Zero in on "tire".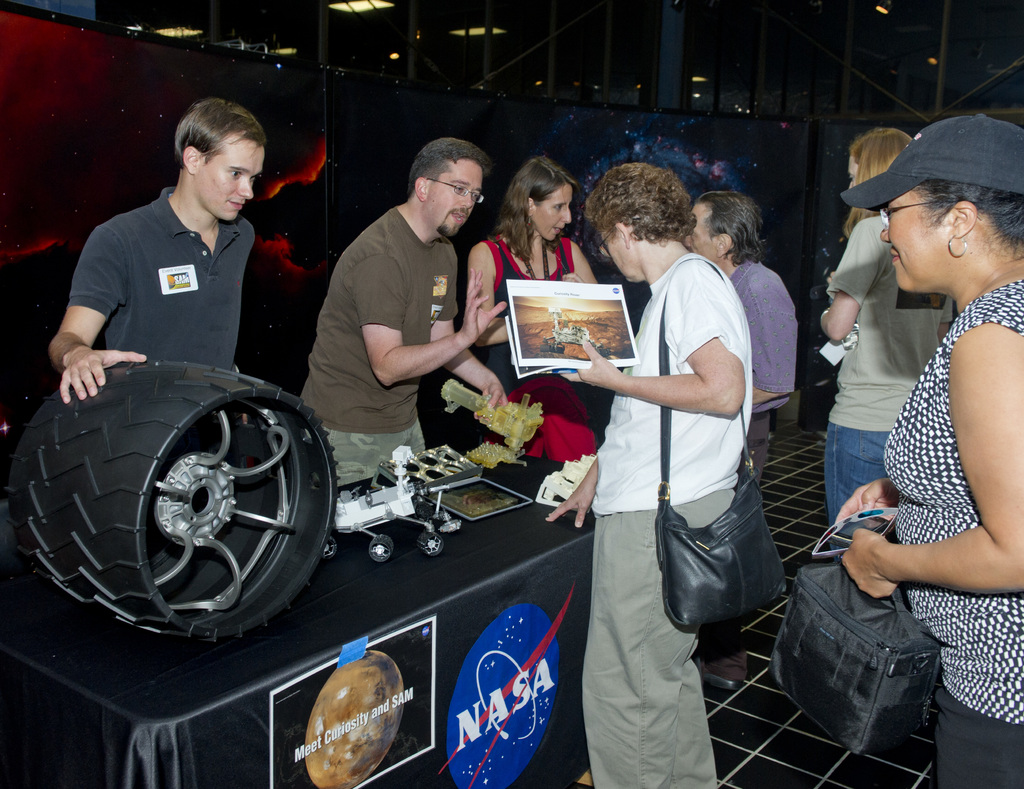
Zeroed in: [x1=371, y1=535, x2=395, y2=561].
